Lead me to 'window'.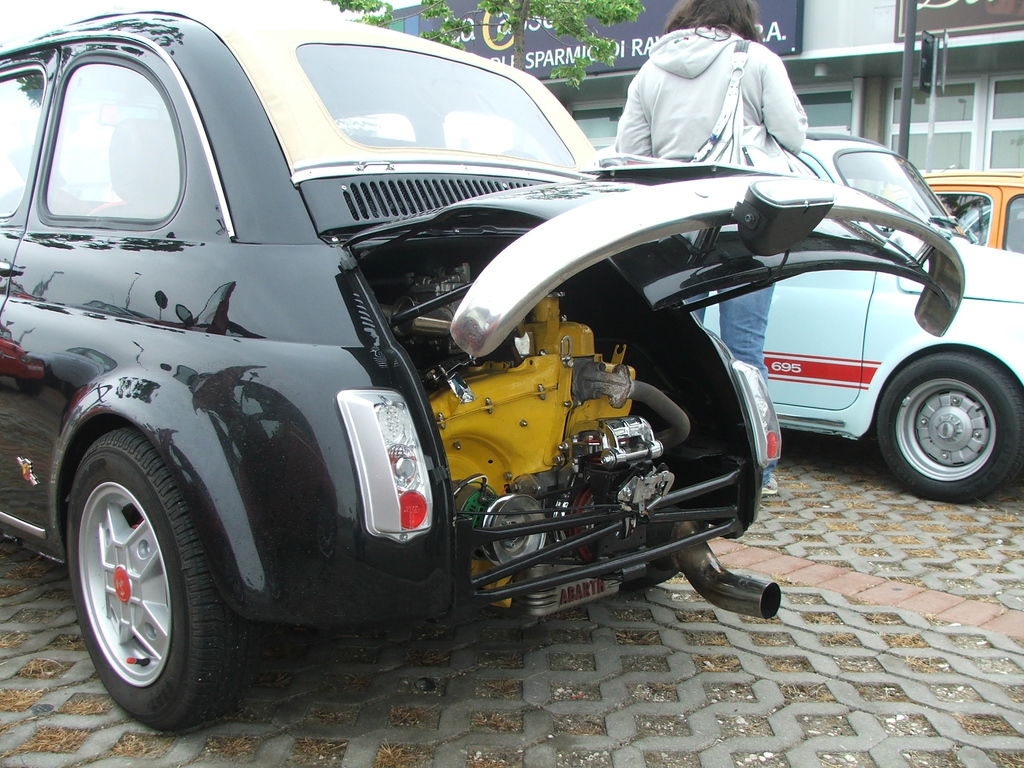
Lead to [x1=929, y1=186, x2=988, y2=243].
